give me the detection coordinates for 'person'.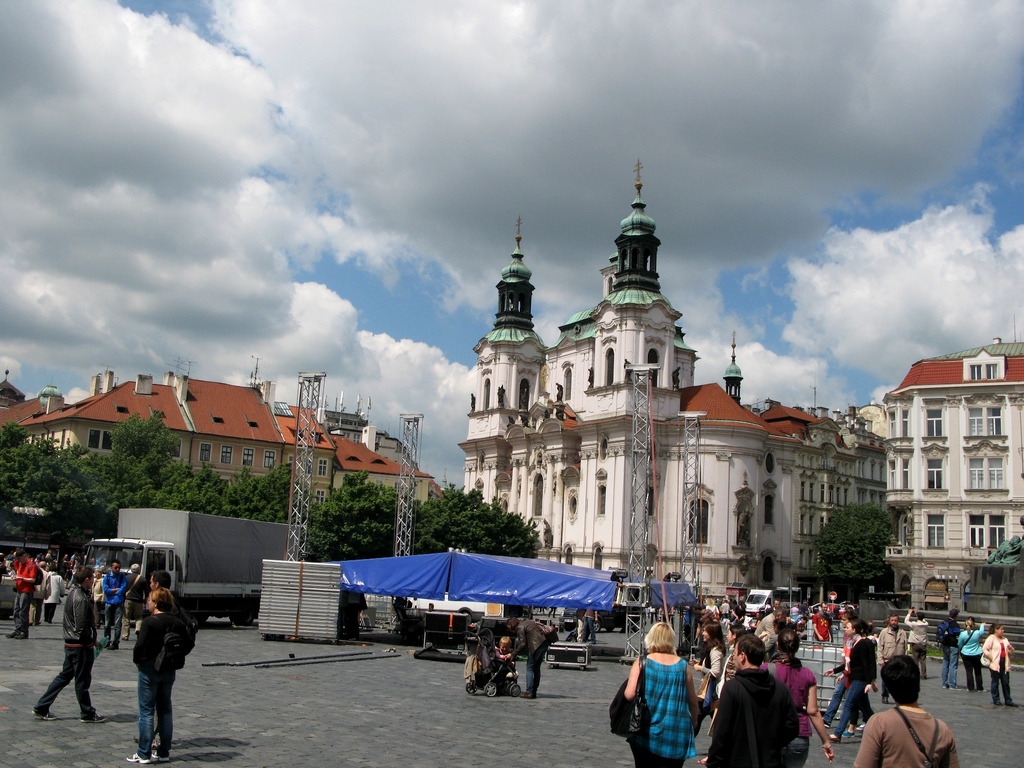
(932, 611, 963, 693).
